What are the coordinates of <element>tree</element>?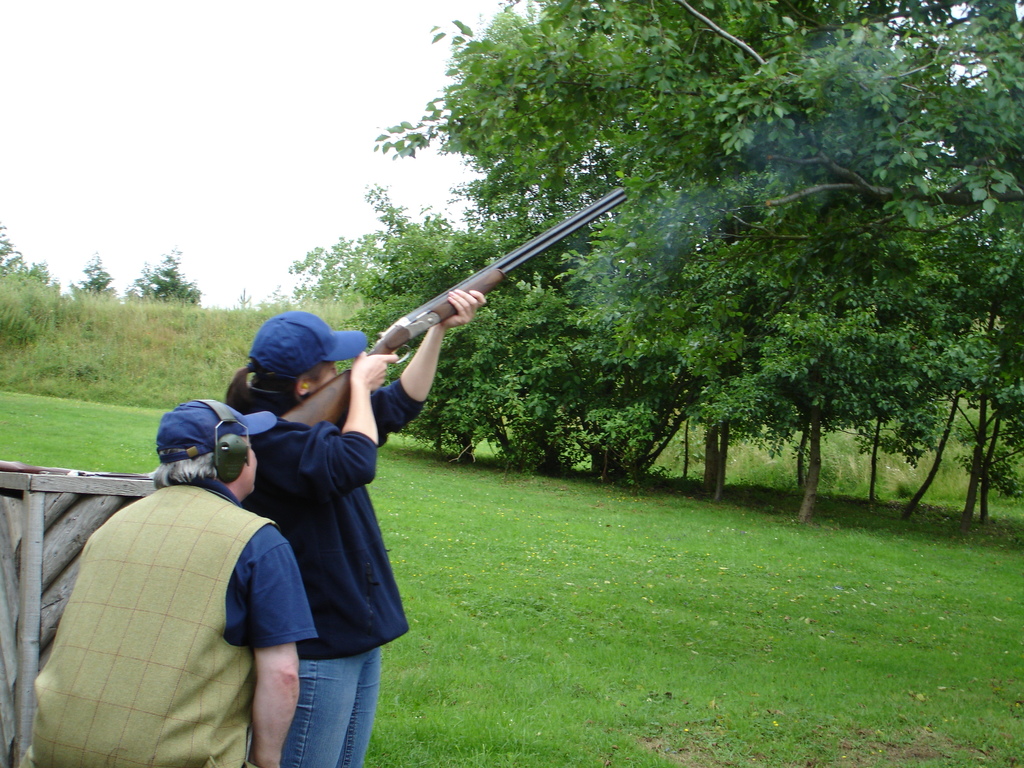
26:260:56:301.
